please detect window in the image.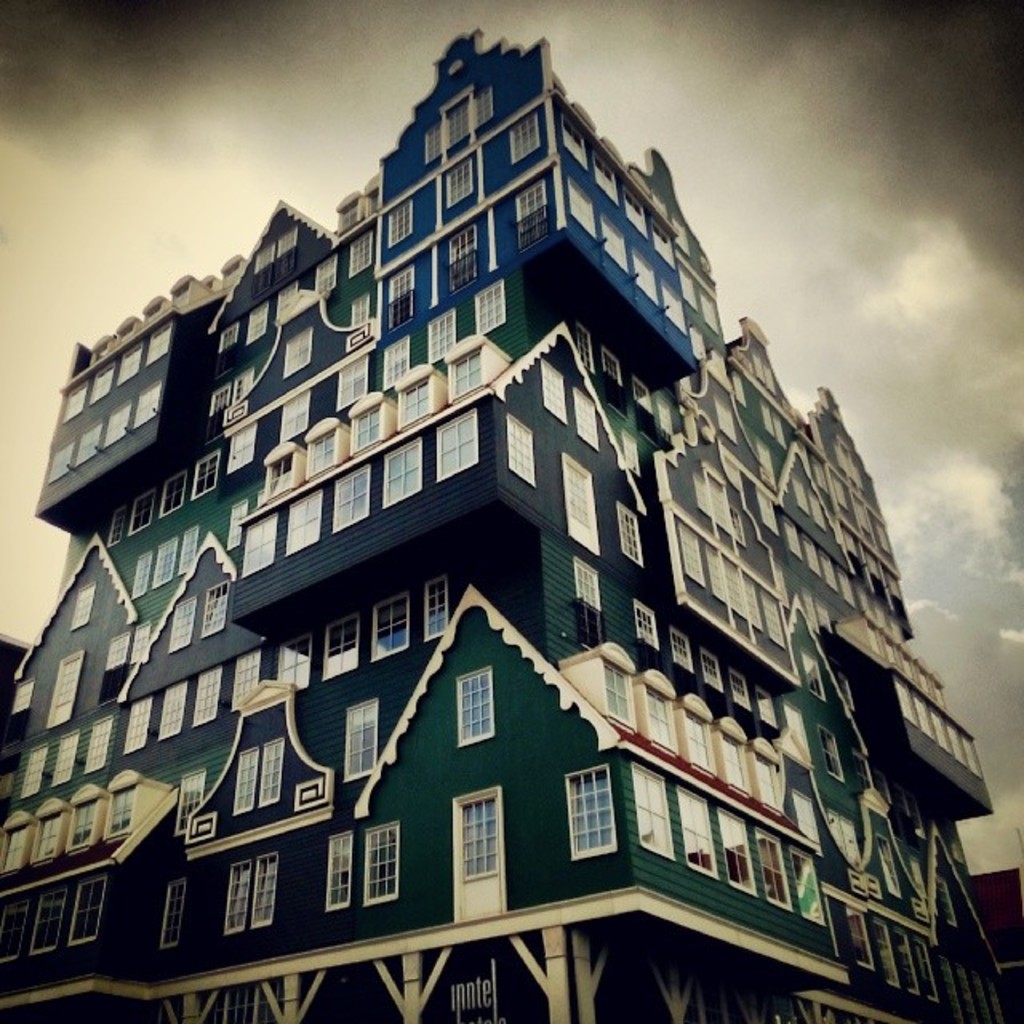
37 798 59 854.
